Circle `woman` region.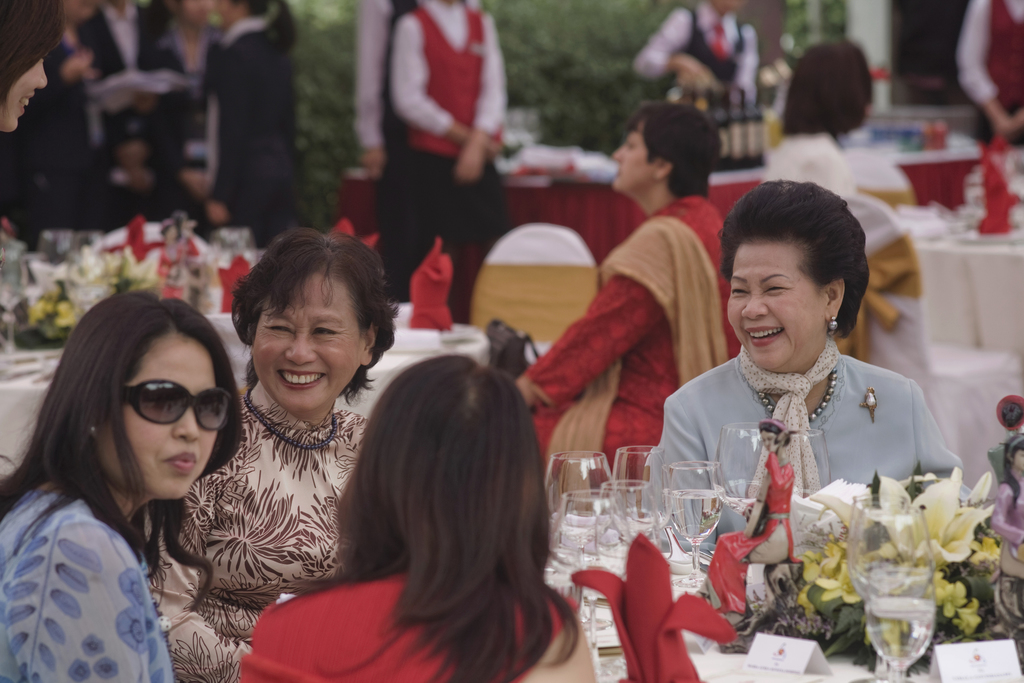
Region: select_region(0, 300, 246, 682).
